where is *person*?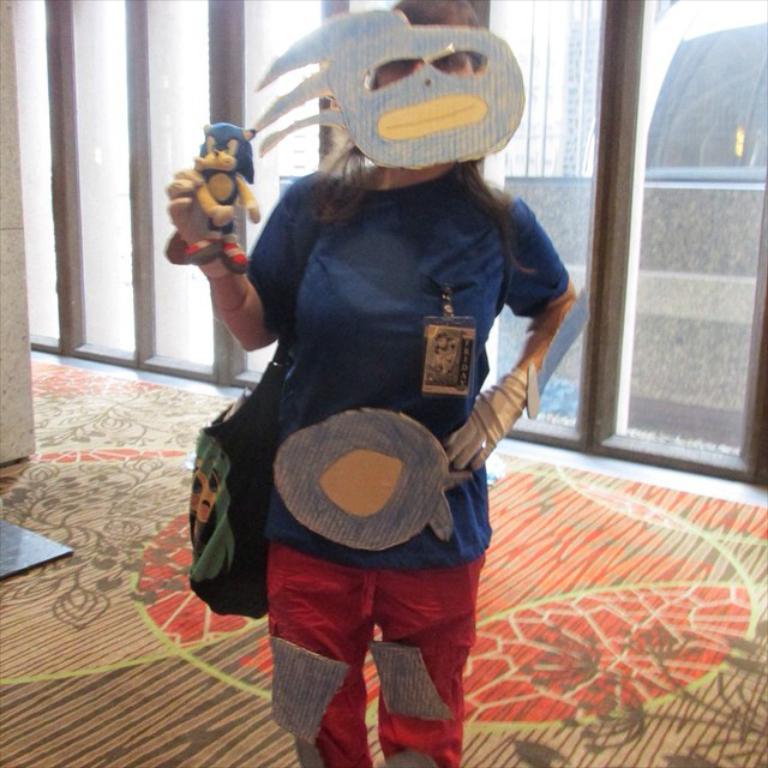
188, 52, 565, 721.
